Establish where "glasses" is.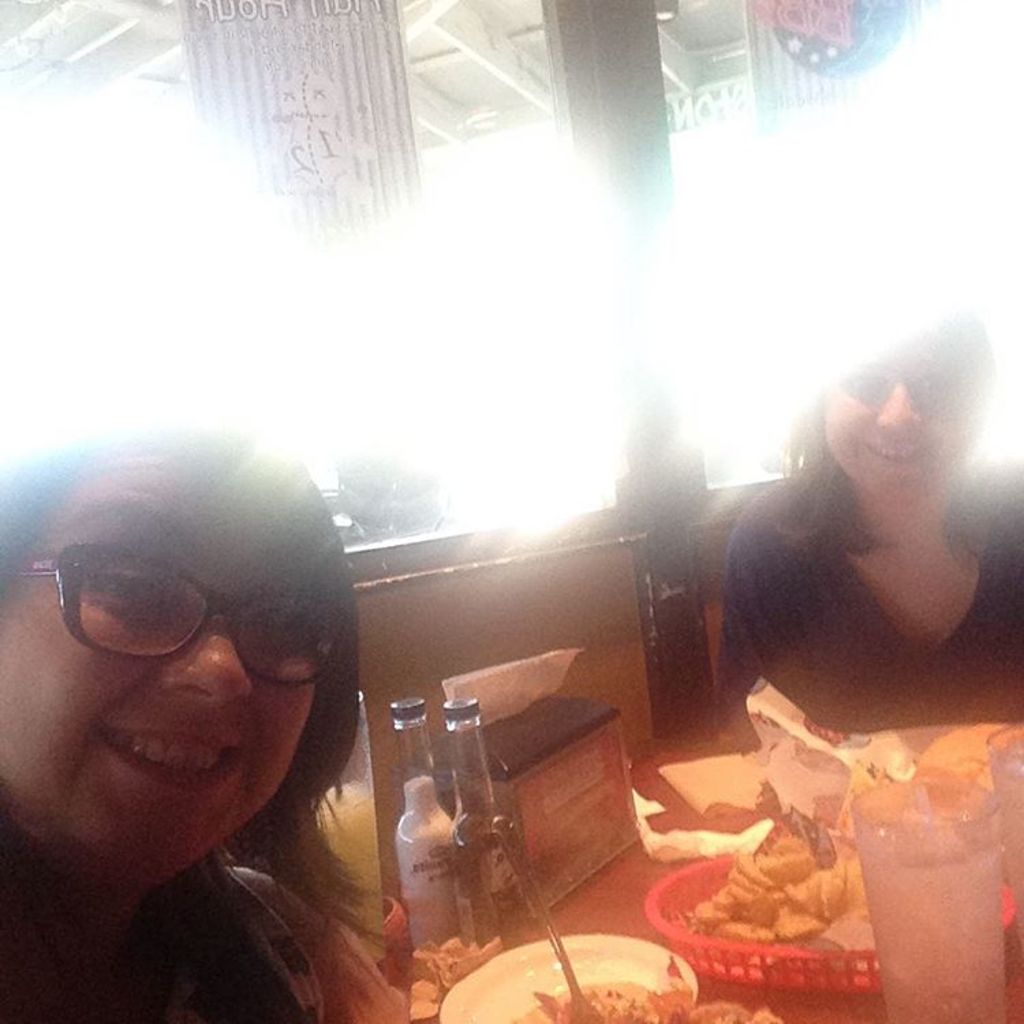
Established at {"left": 16, "top": 541, "right": 359, "bottom": 692}.
